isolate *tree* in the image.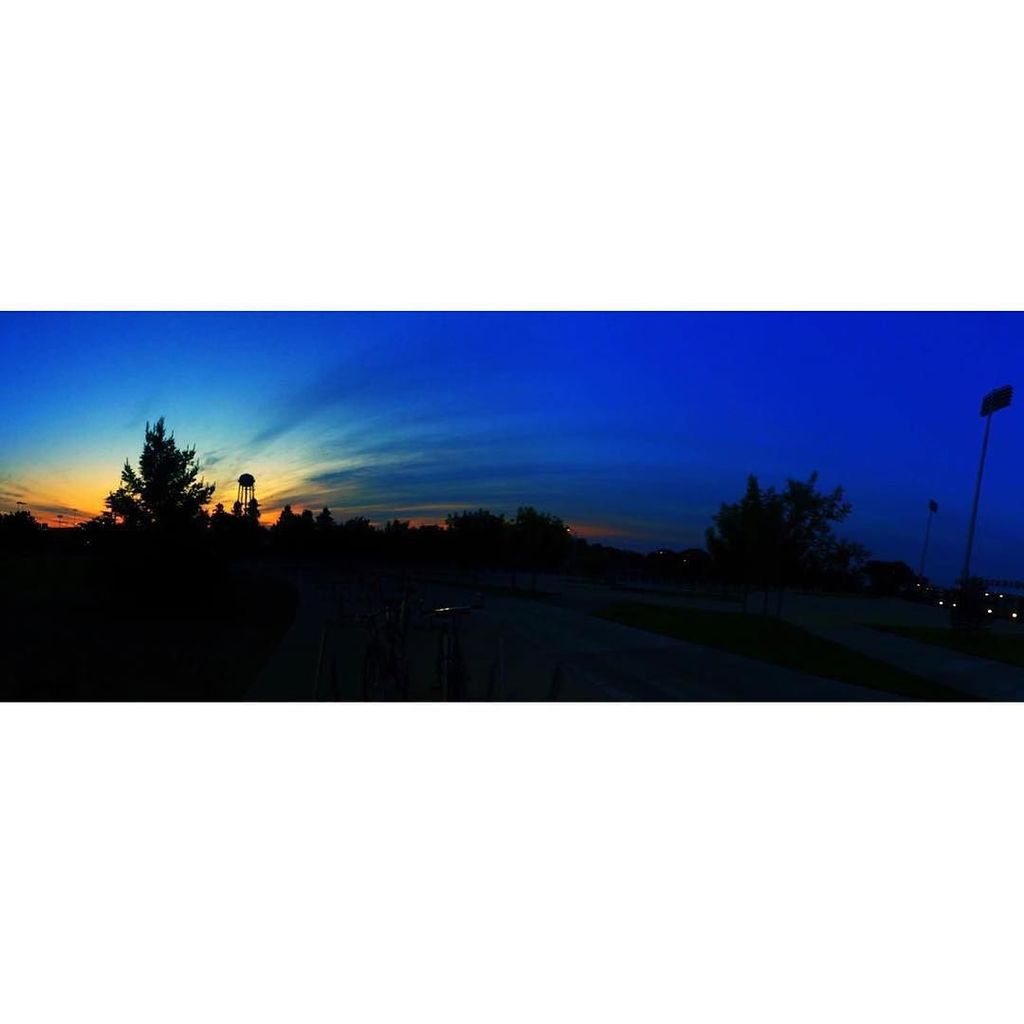
Isolated region: (x1=516, y1=503, x2=576, y2=547).
